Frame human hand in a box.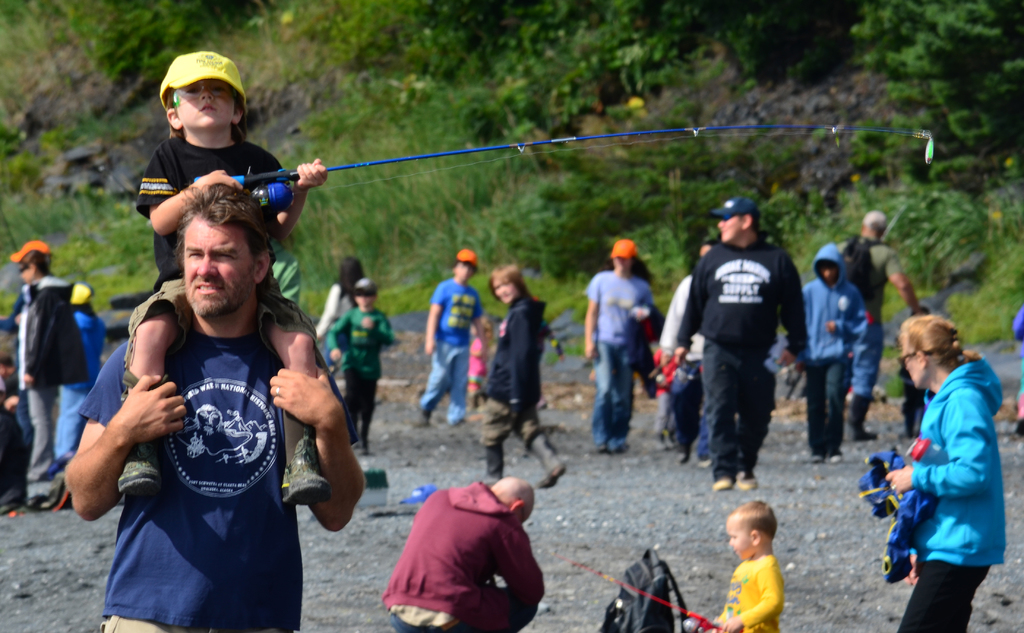
region(905, 555, 922, 587).
